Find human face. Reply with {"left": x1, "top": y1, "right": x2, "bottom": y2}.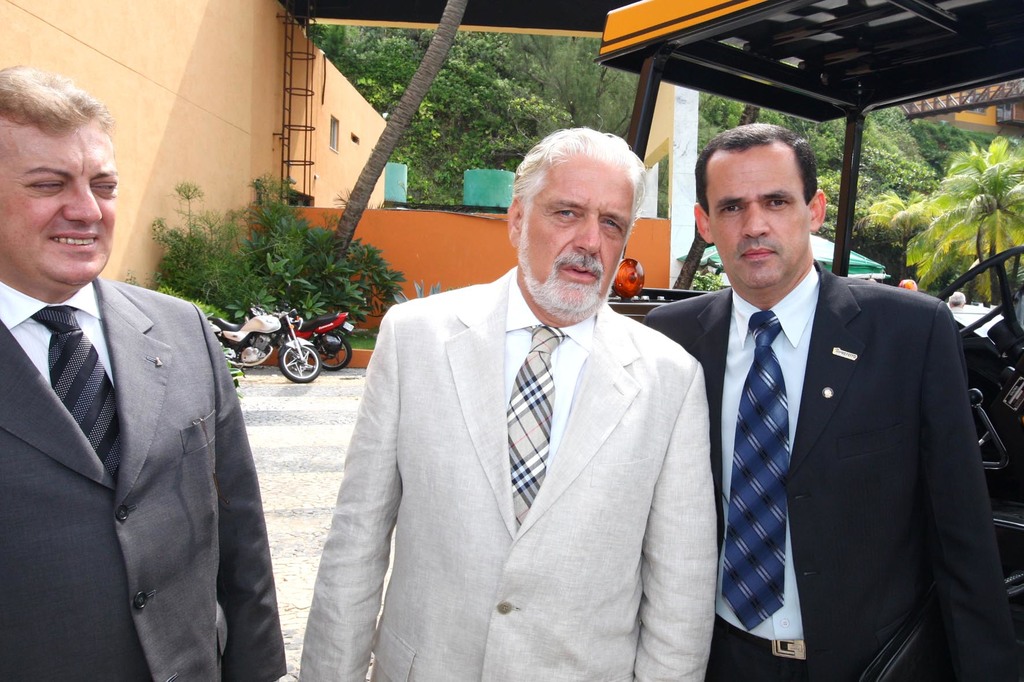
{"left": 712, "top": 152, "right": 808, "bottom": 289}.
